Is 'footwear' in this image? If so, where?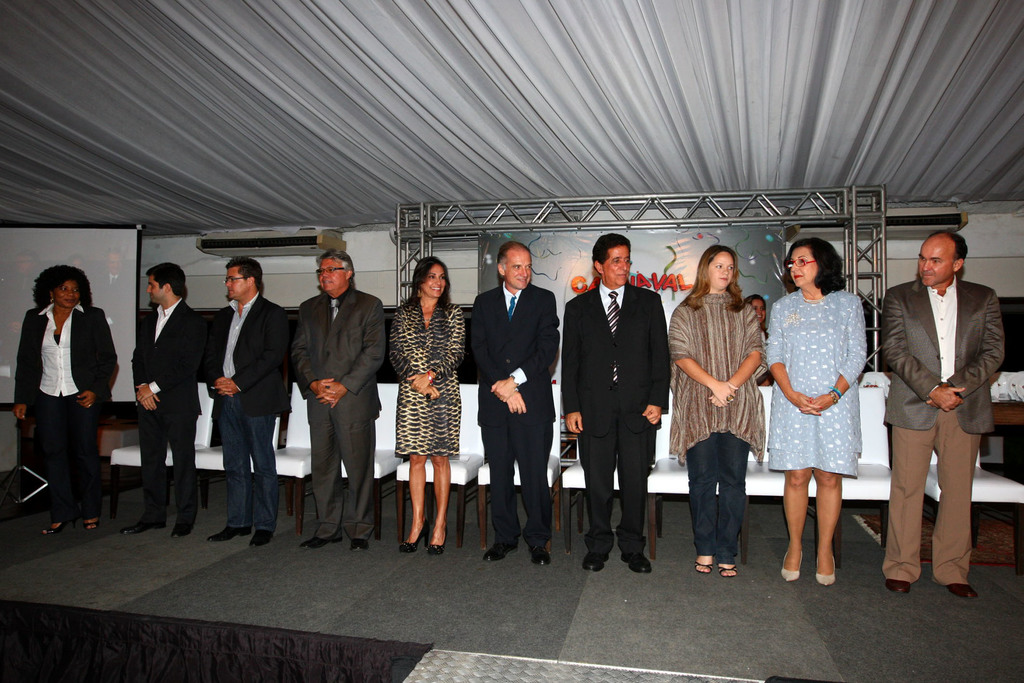
Yes, at locate(950, 583, 976, 598).
